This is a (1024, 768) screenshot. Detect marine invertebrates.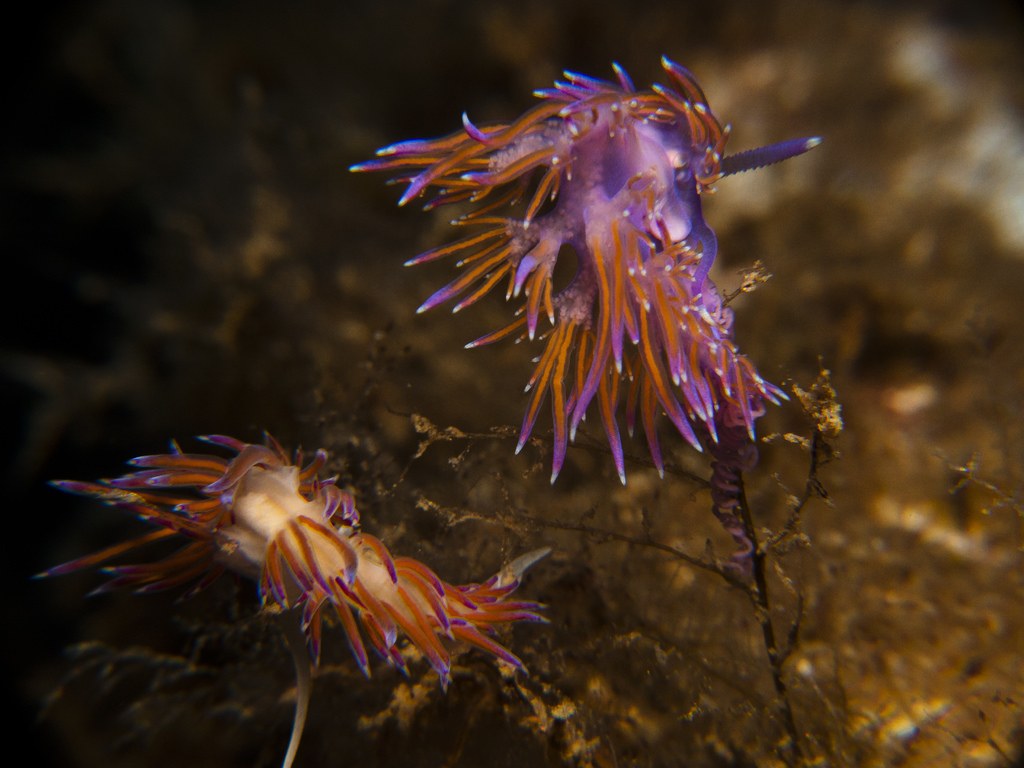
rect(337, 44, 863, 504).
